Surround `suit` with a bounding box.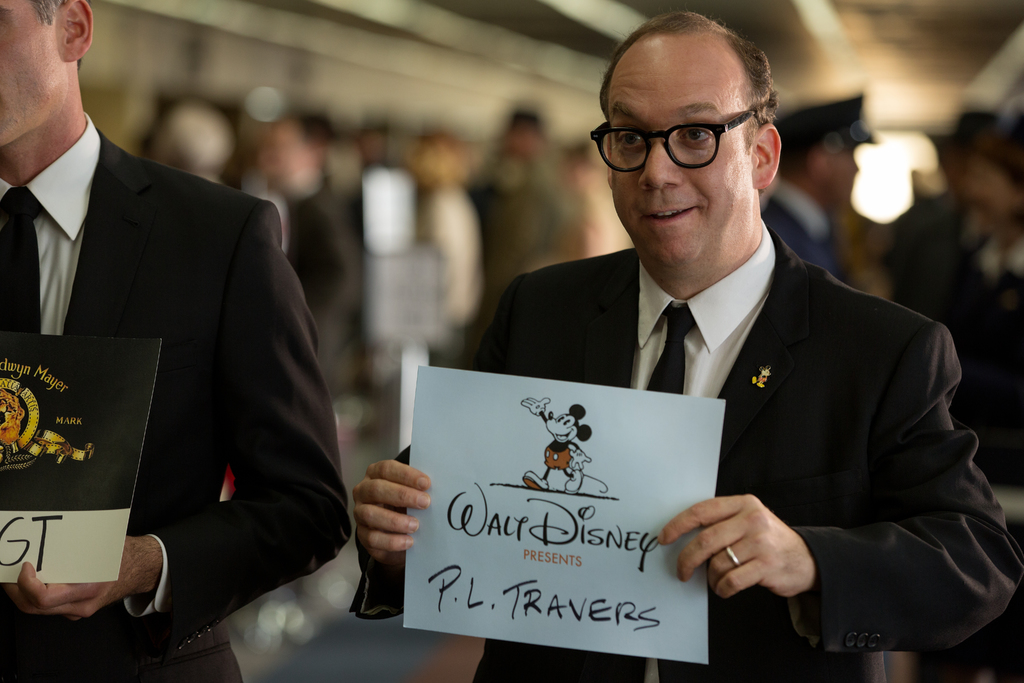
[341,220,1023,682].
